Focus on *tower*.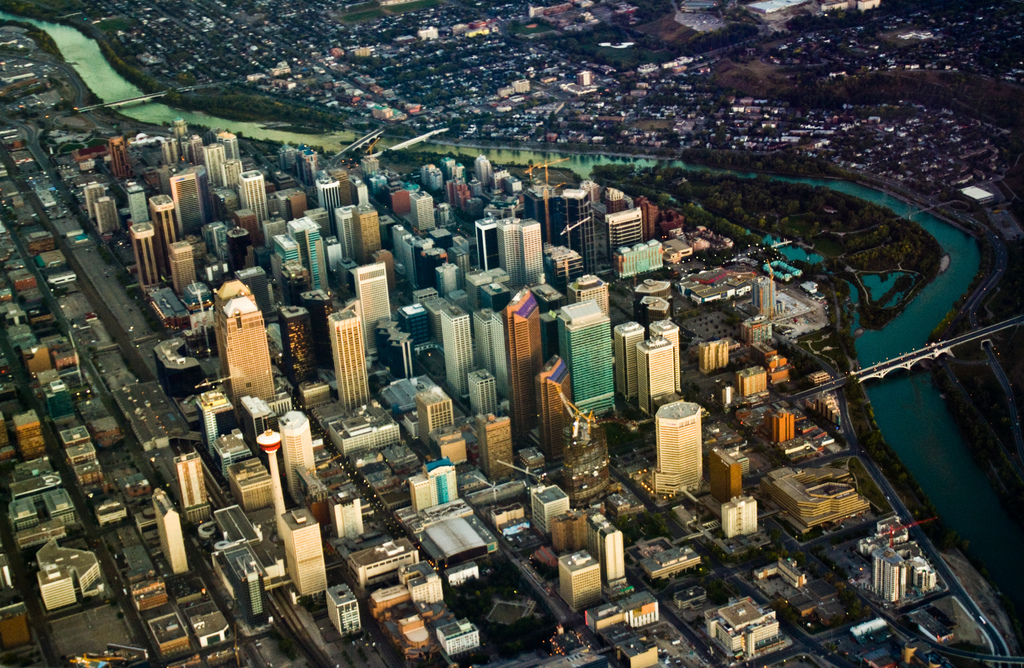
Focused at 227, 164, 232, 203.
